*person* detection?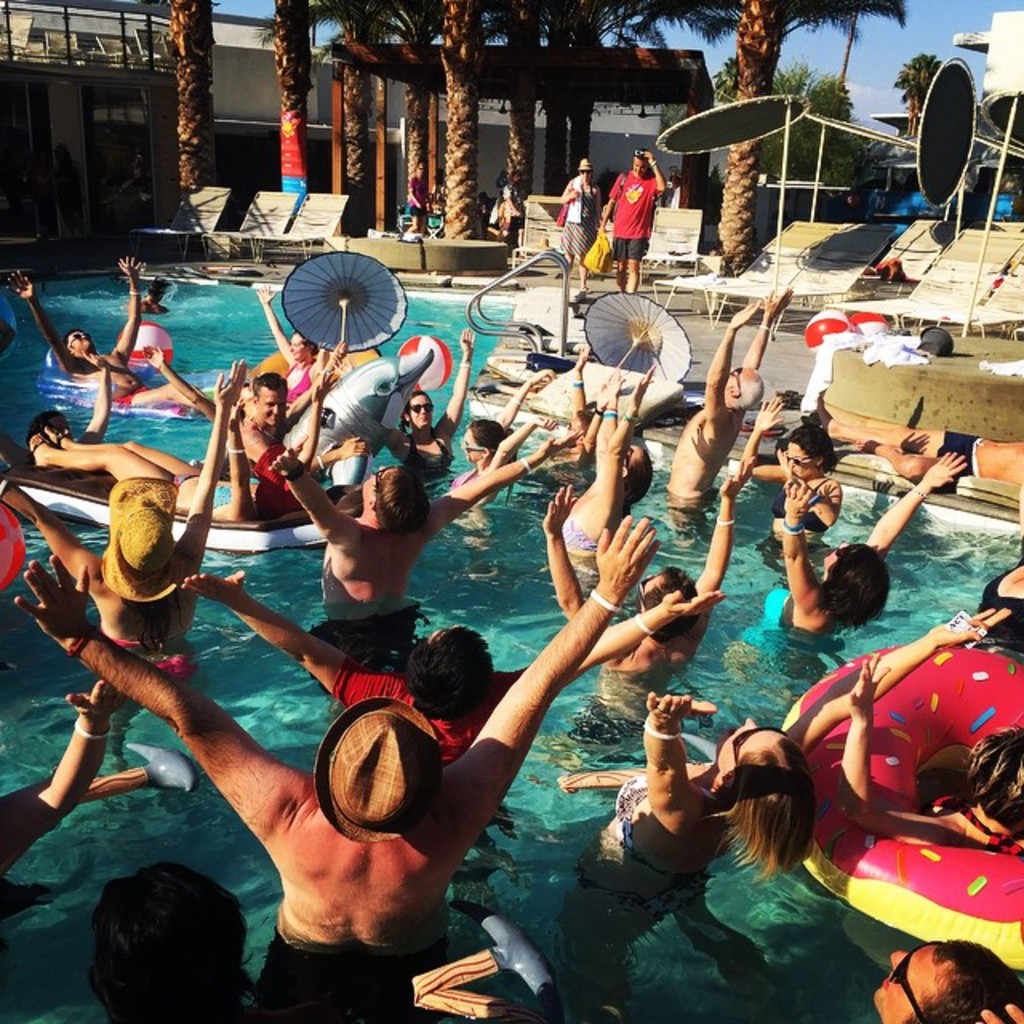
left=16, top=514, right=654, bottom=1022
